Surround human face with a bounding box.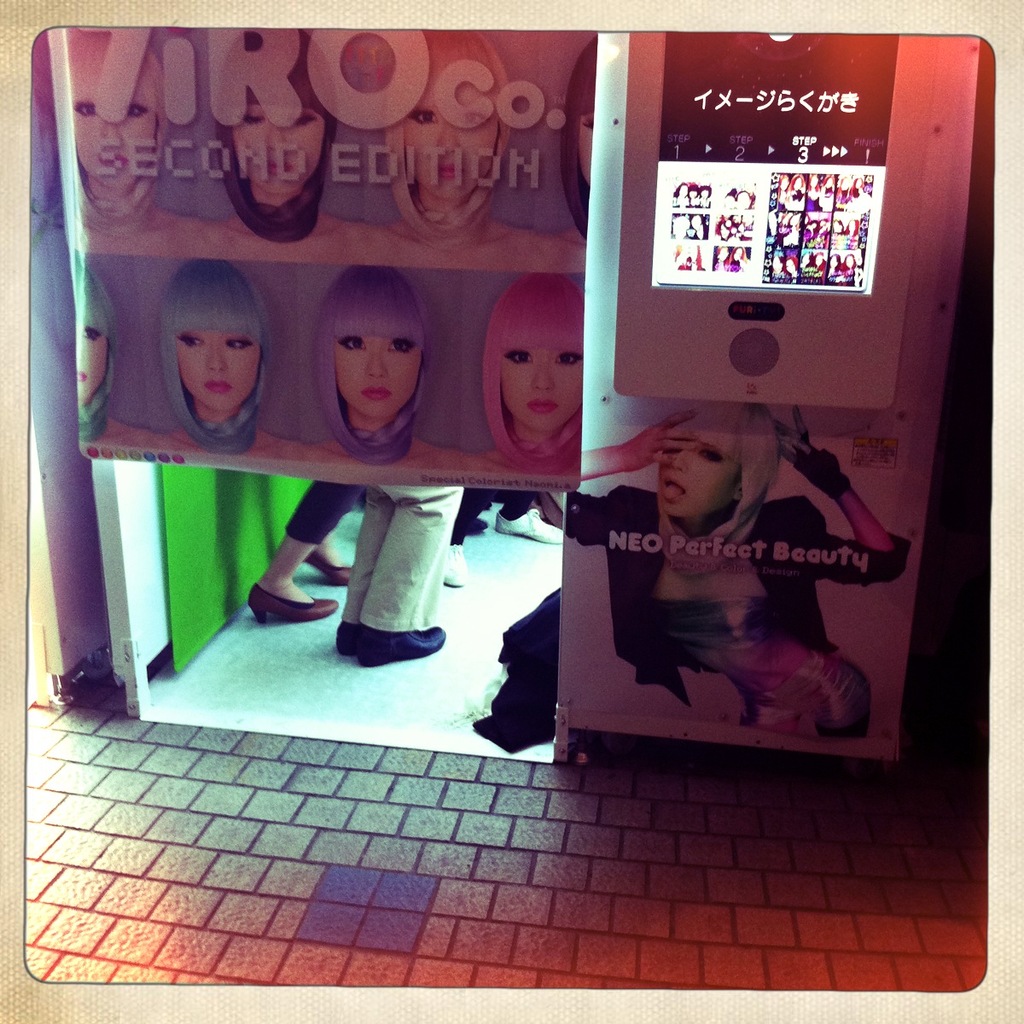
{"left": 337, "top": 337, "right": 422, "bottom": 418}.
